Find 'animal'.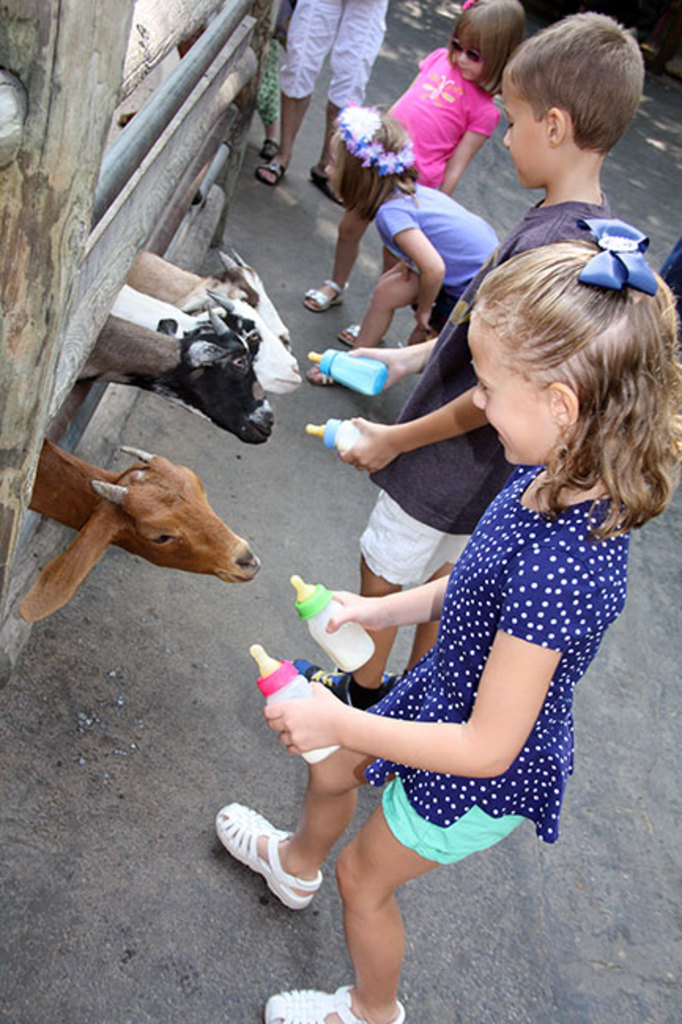
<region>74, 299, 285, 454</region>.
